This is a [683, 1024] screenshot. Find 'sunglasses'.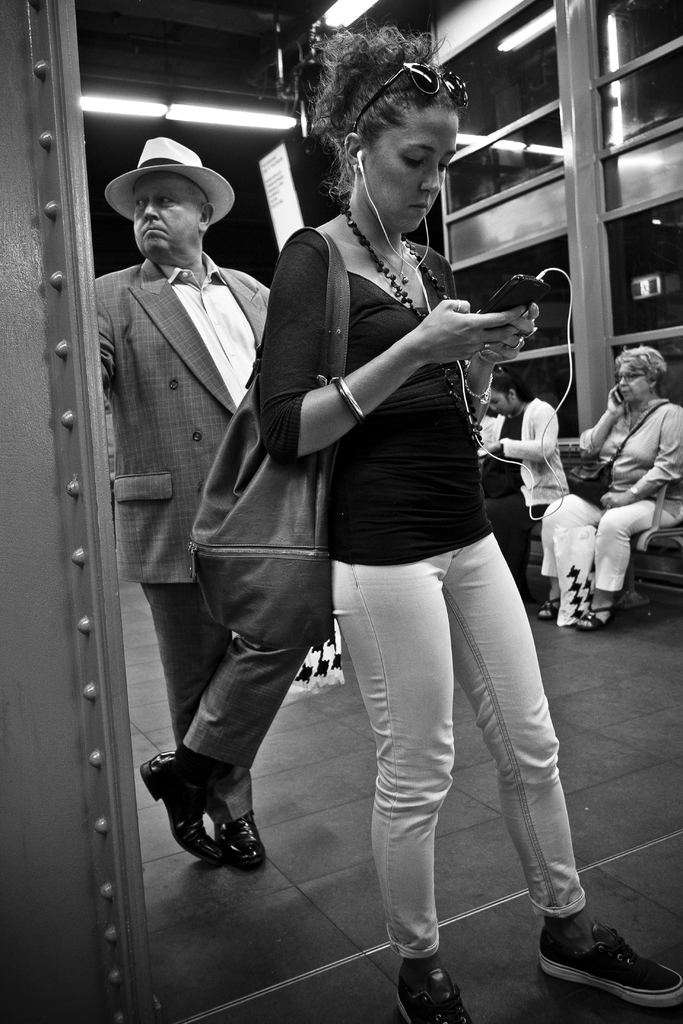
Bounding box: [left=353, top=63, right=468, bottom=134].
